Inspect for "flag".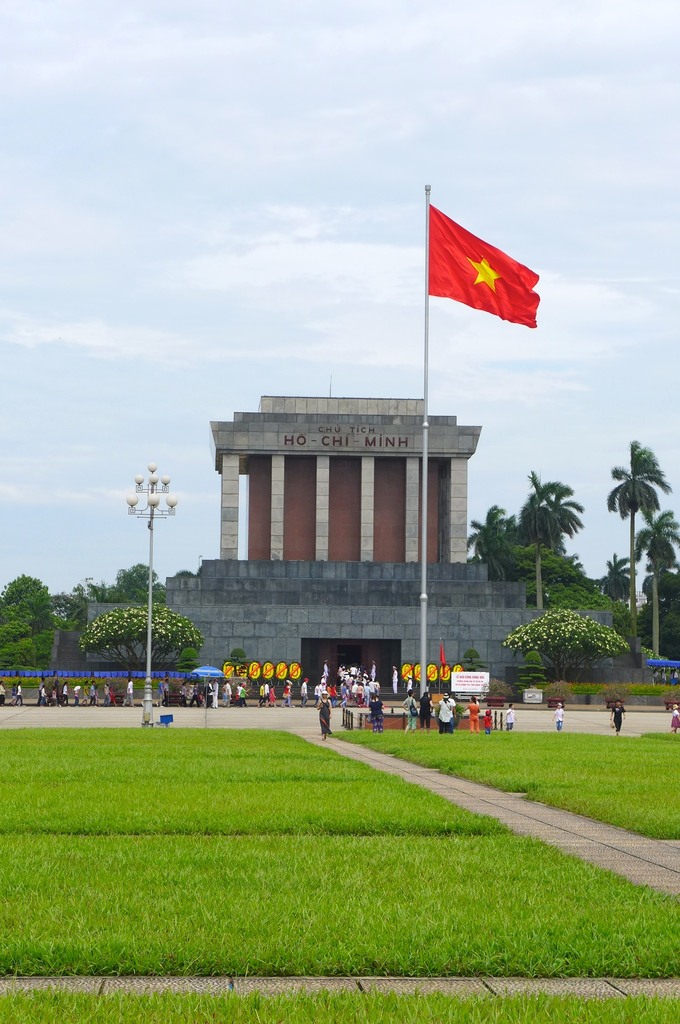
Inspection: crop(438, 645, 448, 673).
